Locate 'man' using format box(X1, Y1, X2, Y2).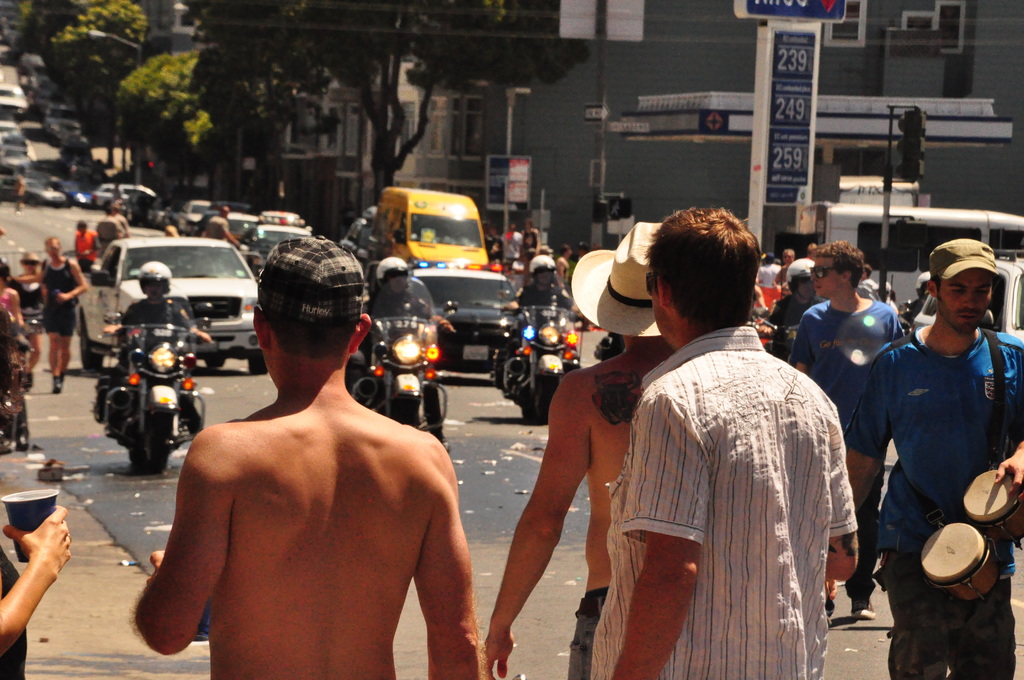
box(844, 227, 1023, 679).
